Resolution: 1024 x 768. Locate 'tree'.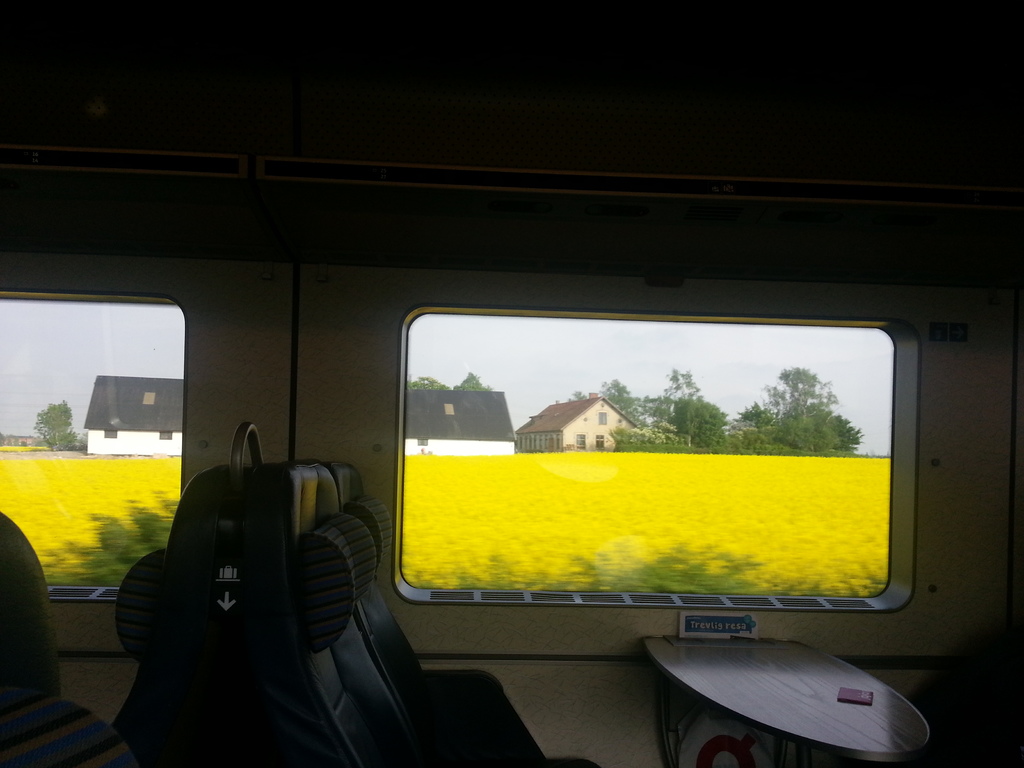
30, 394, 90, 456.
